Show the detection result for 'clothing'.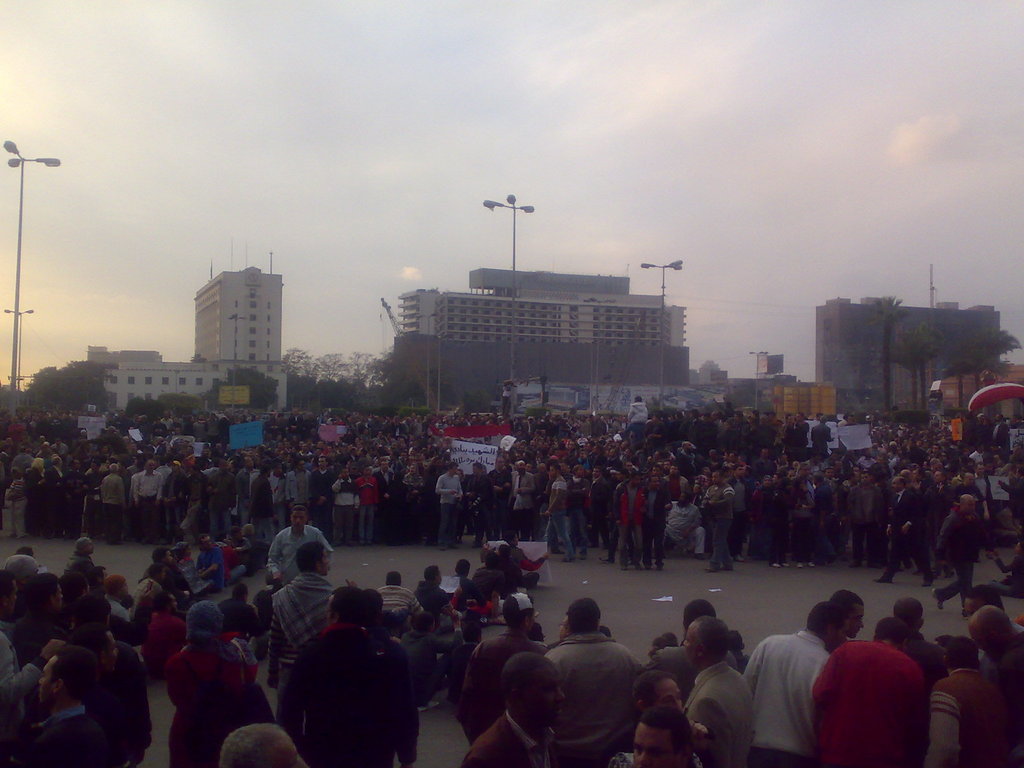
[934,671,1023,762].
